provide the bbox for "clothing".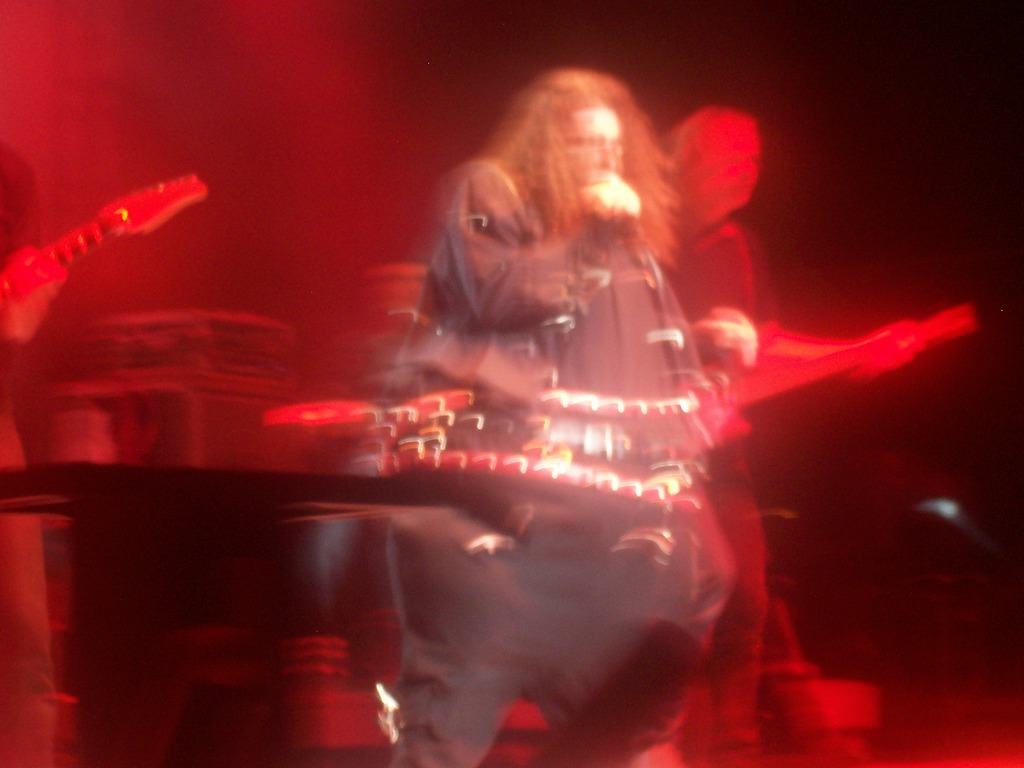
region(381, 152, 755, 758).
